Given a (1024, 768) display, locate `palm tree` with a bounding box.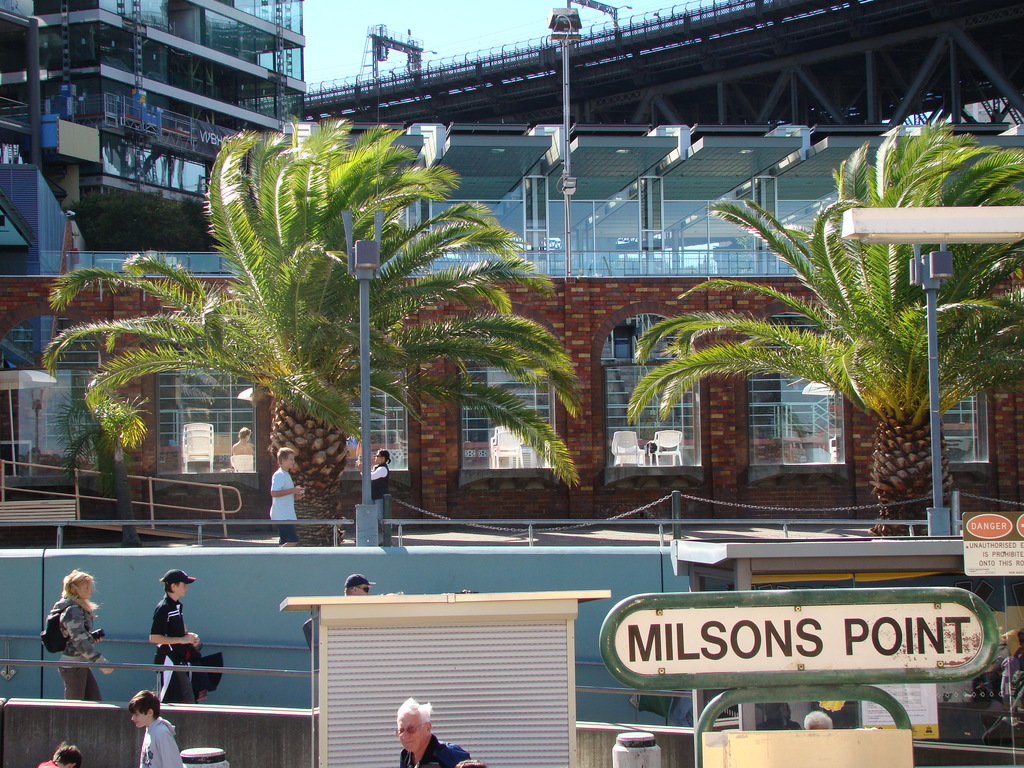
Located: detection(67, 113, 572, 536).
